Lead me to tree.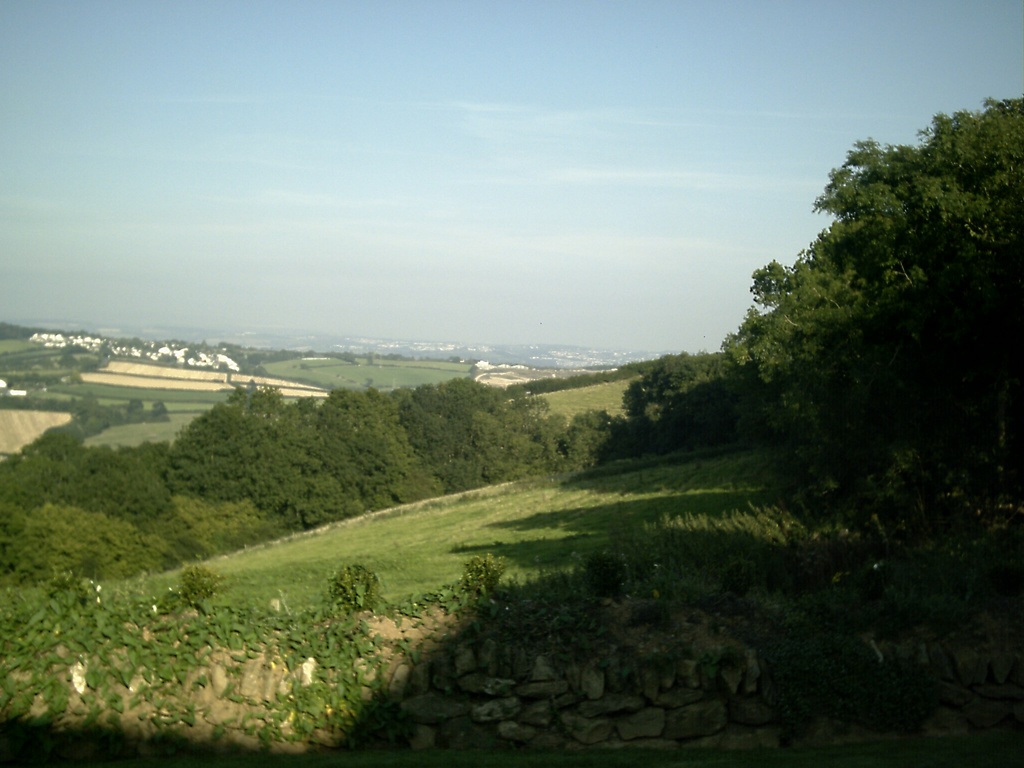
Lead to x1=325 y1=388 x2=463 y2=522.
